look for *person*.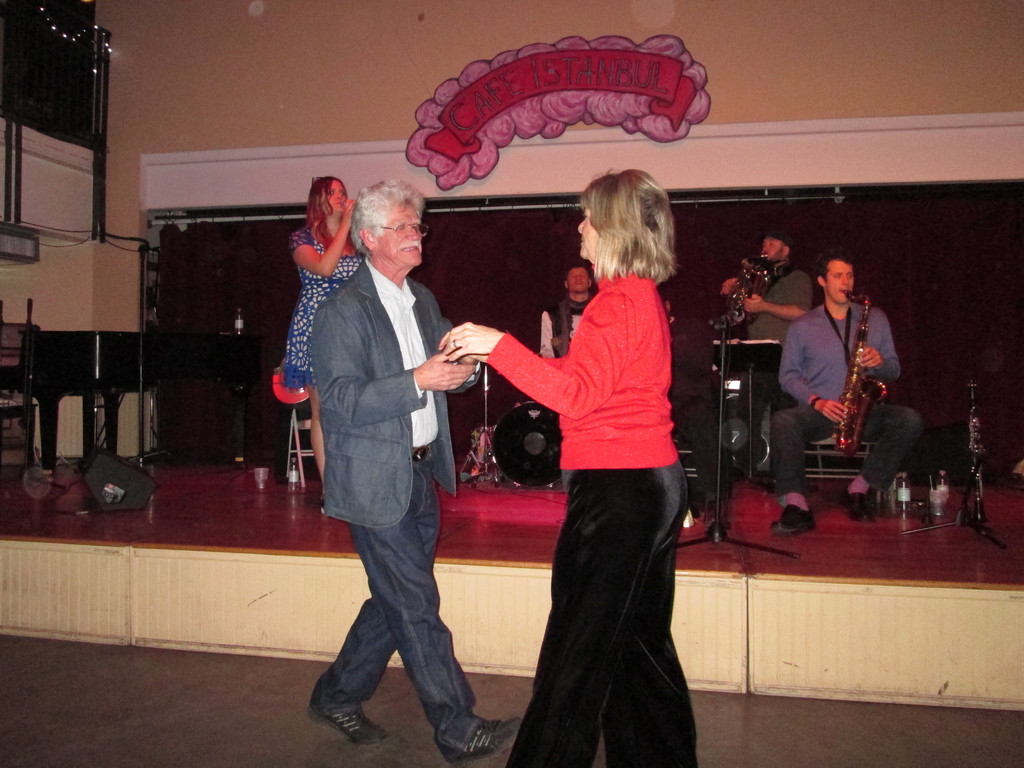
Found: rect(280, 170, 369, 507).
